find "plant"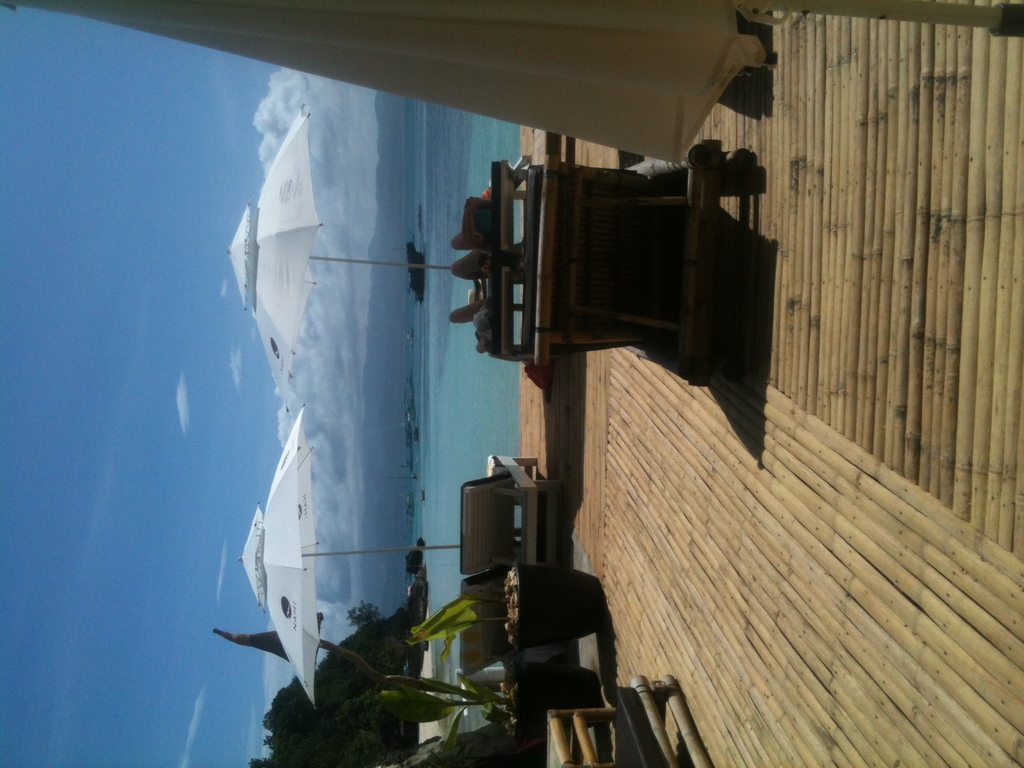
210,627,530,767
